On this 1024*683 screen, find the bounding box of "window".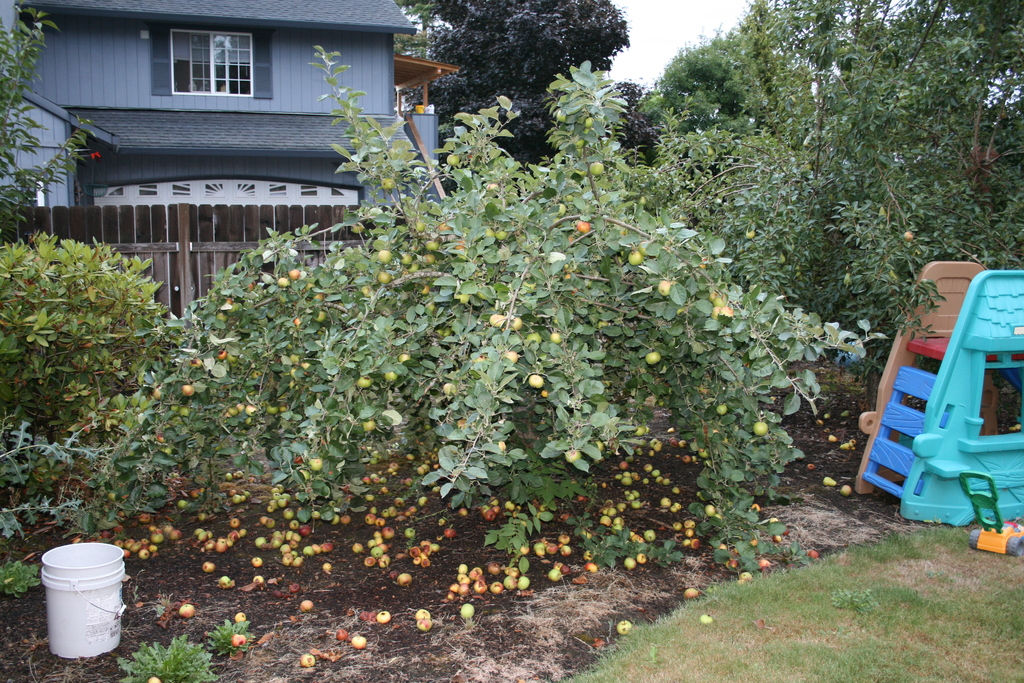
Bounding box: (x1=168, y1=29, x2=262, y2=104).
